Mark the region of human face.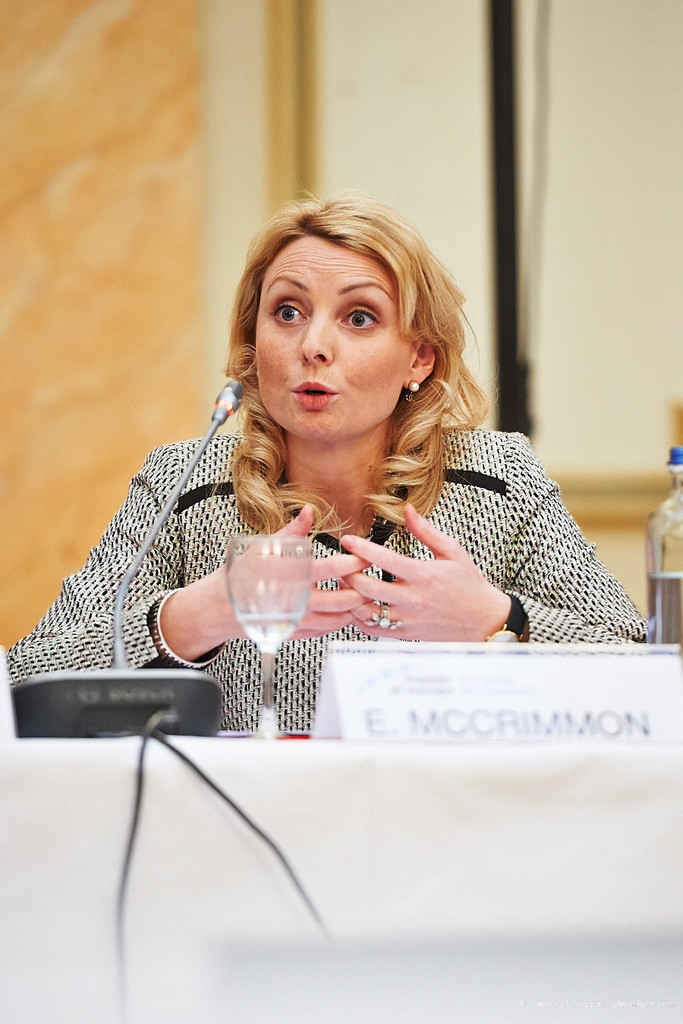
Region: [left=255, top=238, right=408, bottom=444].
